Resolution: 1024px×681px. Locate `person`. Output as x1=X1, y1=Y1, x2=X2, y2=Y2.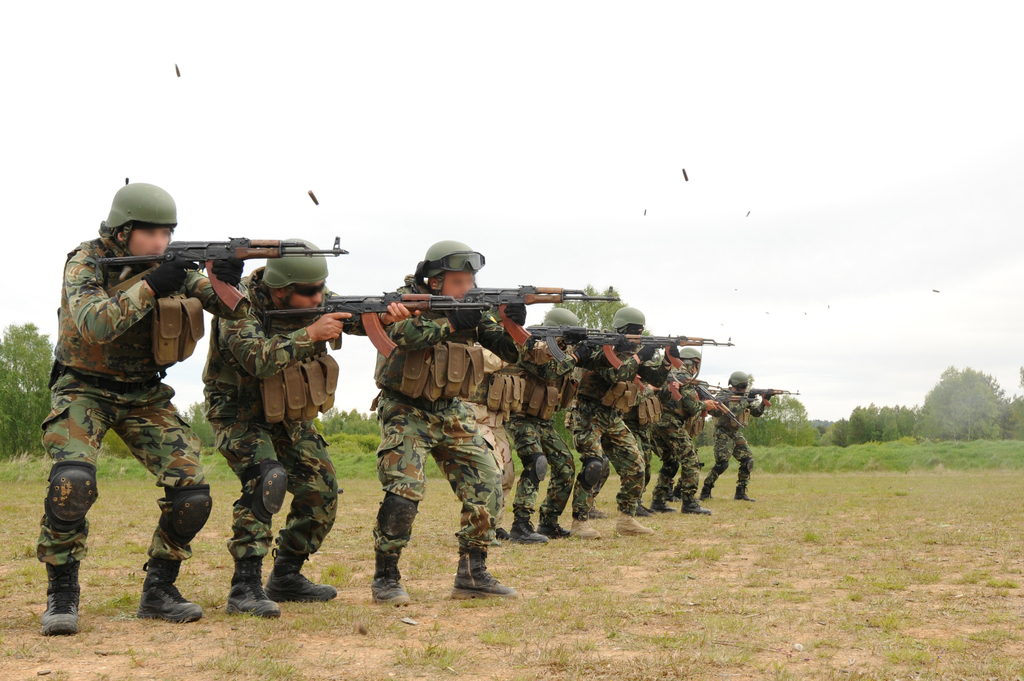
x1=365, y1=239, x2=540, y2=609.
